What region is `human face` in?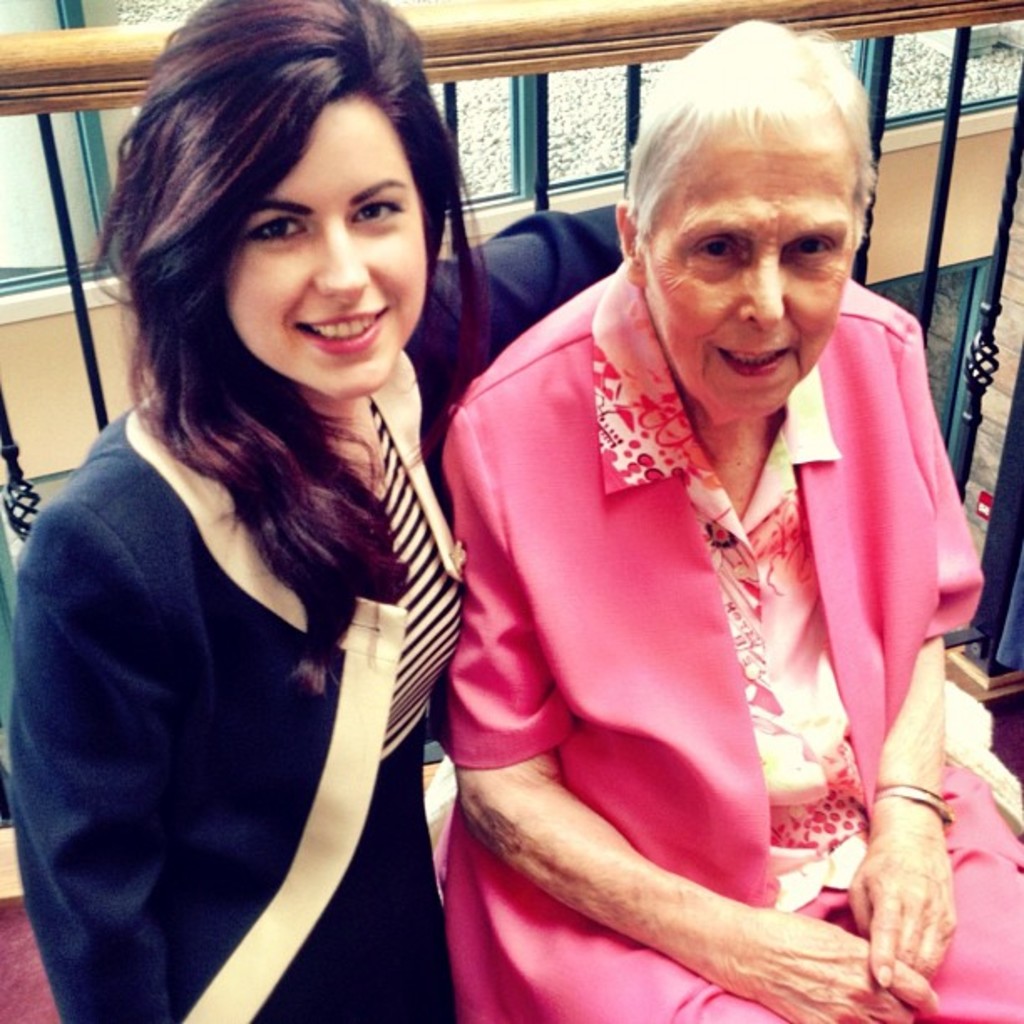
[636, 137, 857, 423].
